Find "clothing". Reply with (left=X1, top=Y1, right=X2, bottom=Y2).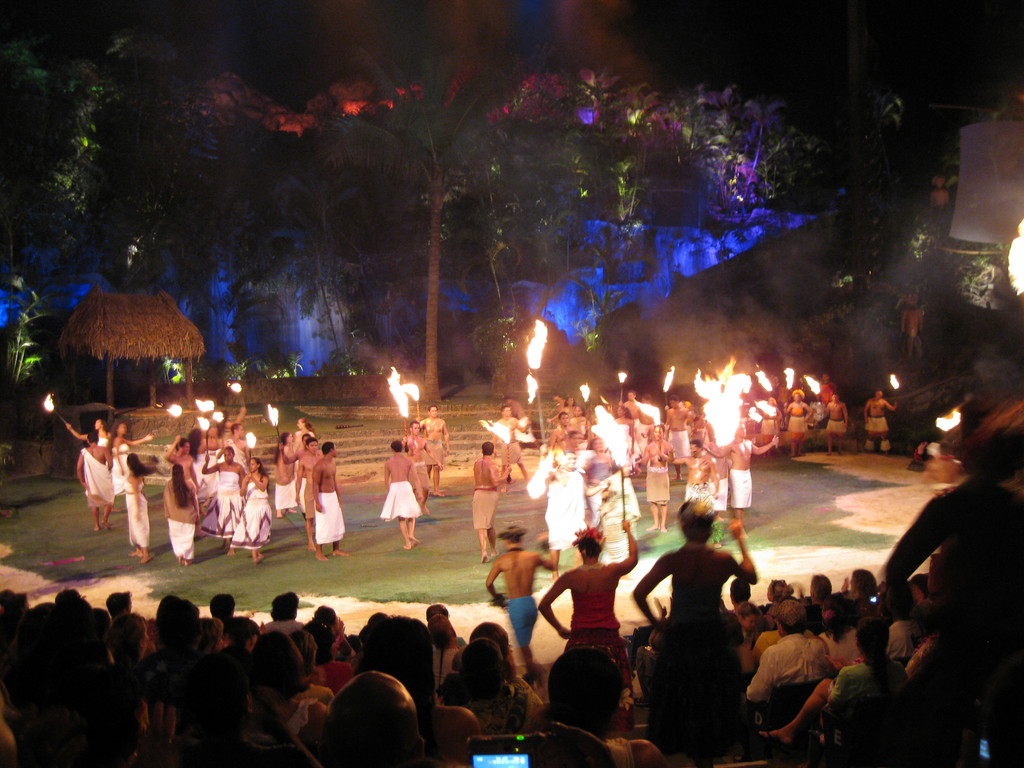
(left=513, top=417, right=537, bottom=447).
